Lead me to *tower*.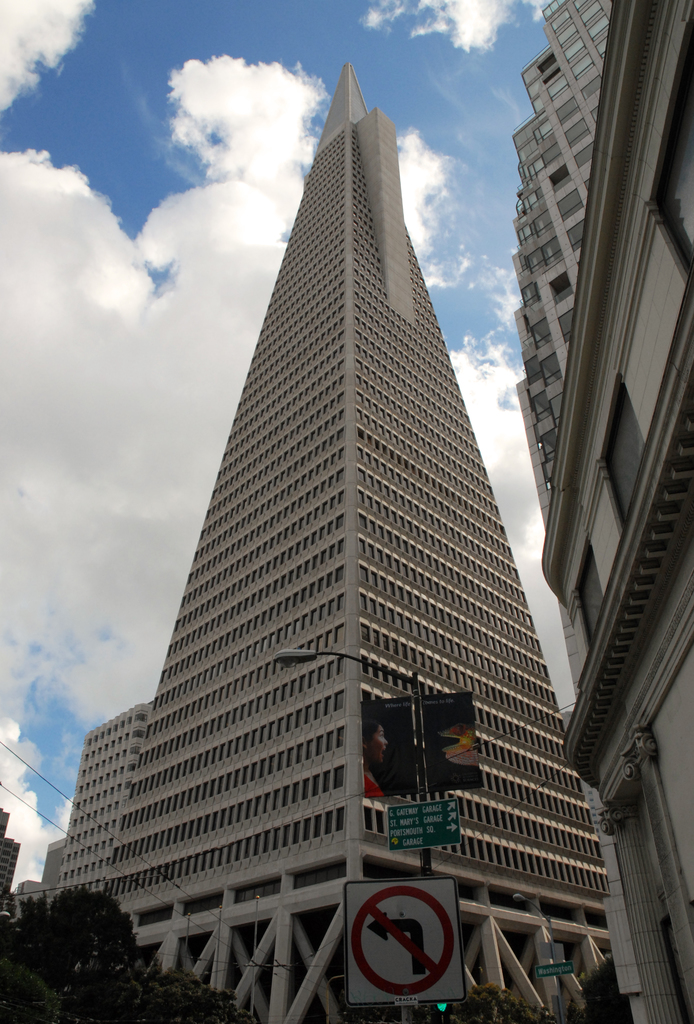
Lead to [x1=61, y1=61, x2=554, y2=1023].
